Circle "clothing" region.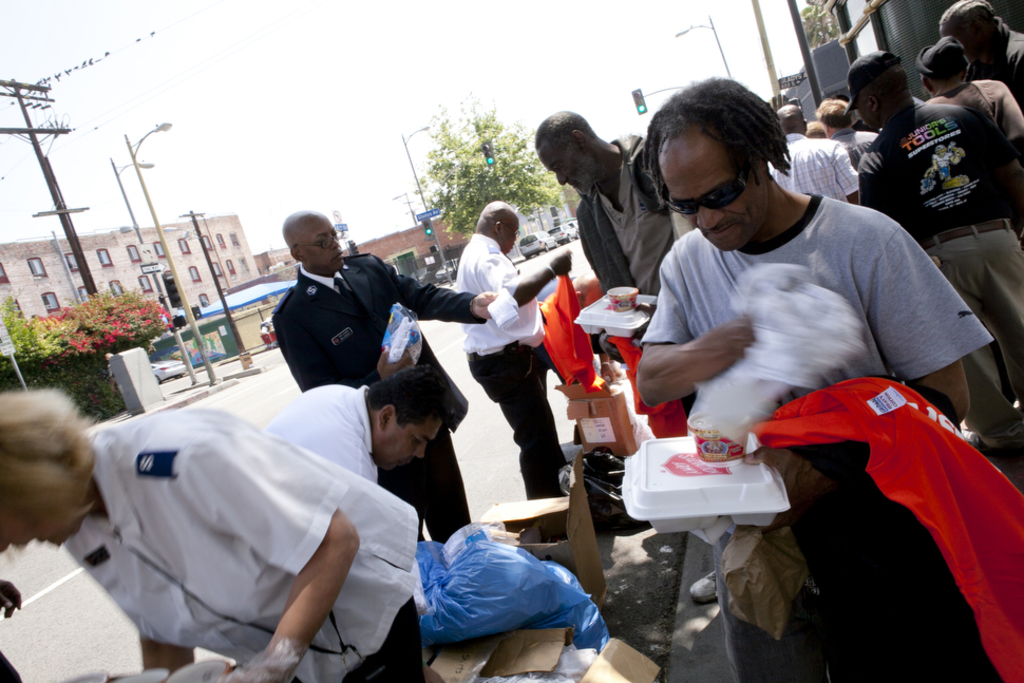
Region: 833,101,1013,401.
